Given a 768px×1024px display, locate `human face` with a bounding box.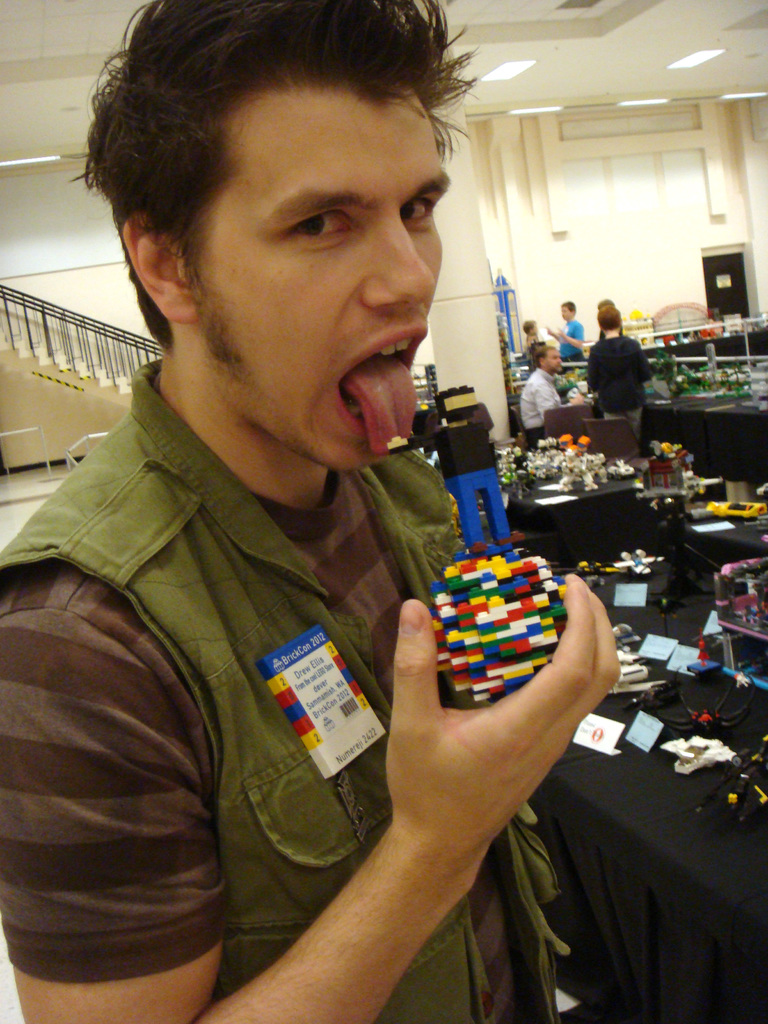
Located: 185, 78, 458, 498.
